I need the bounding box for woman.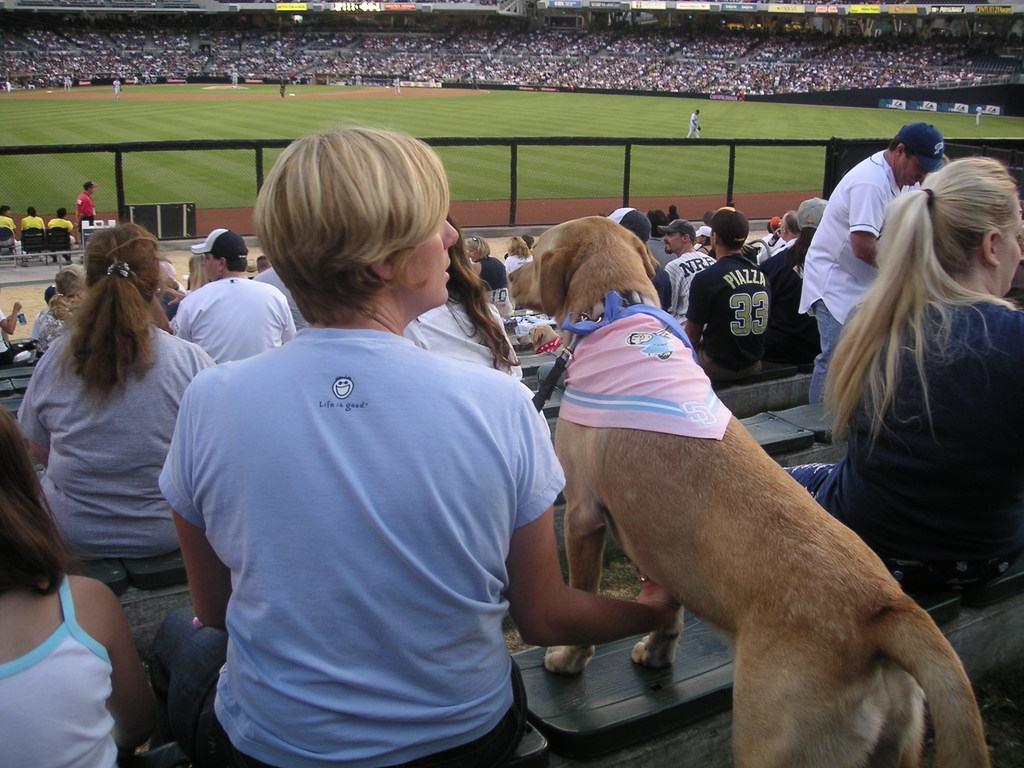
Here it is: bbox(782, 153, 1023, 581).
